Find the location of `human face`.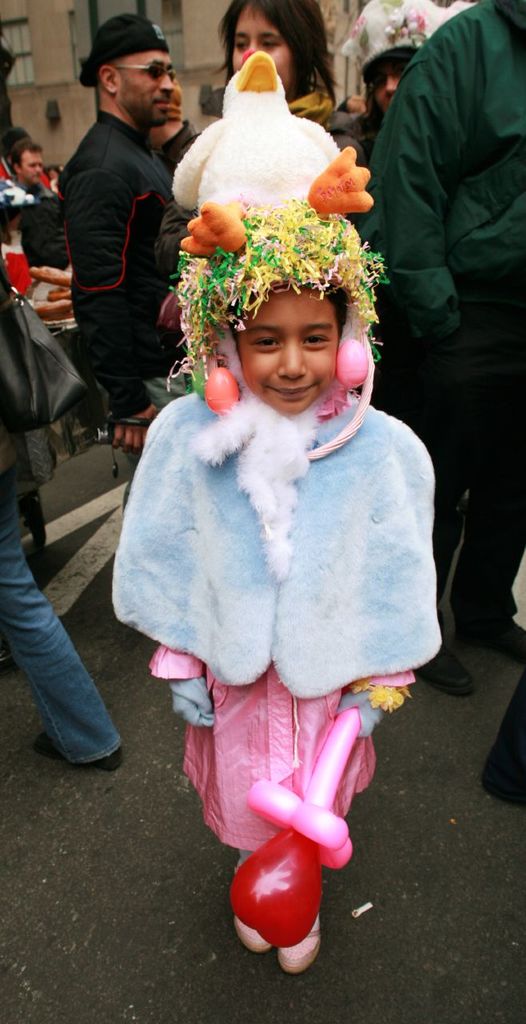
Location: crop(225, 7, 293, 106).
